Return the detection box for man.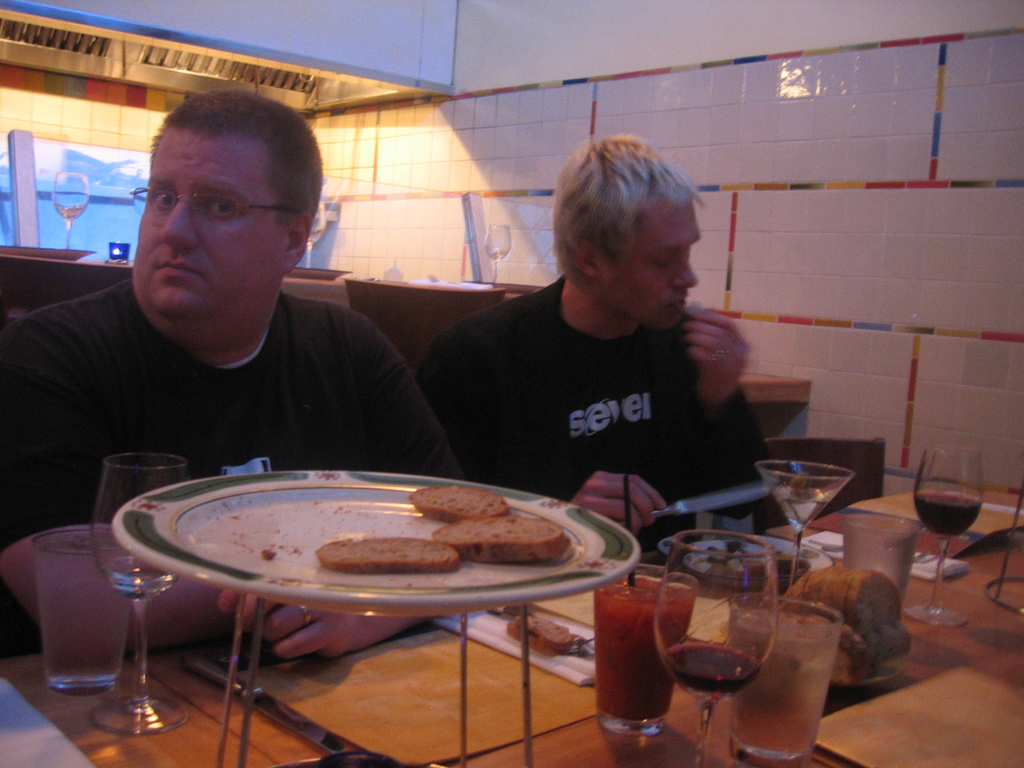
{"x1": 402, "y1": 144, "x2": 795, "y2": 509}.
